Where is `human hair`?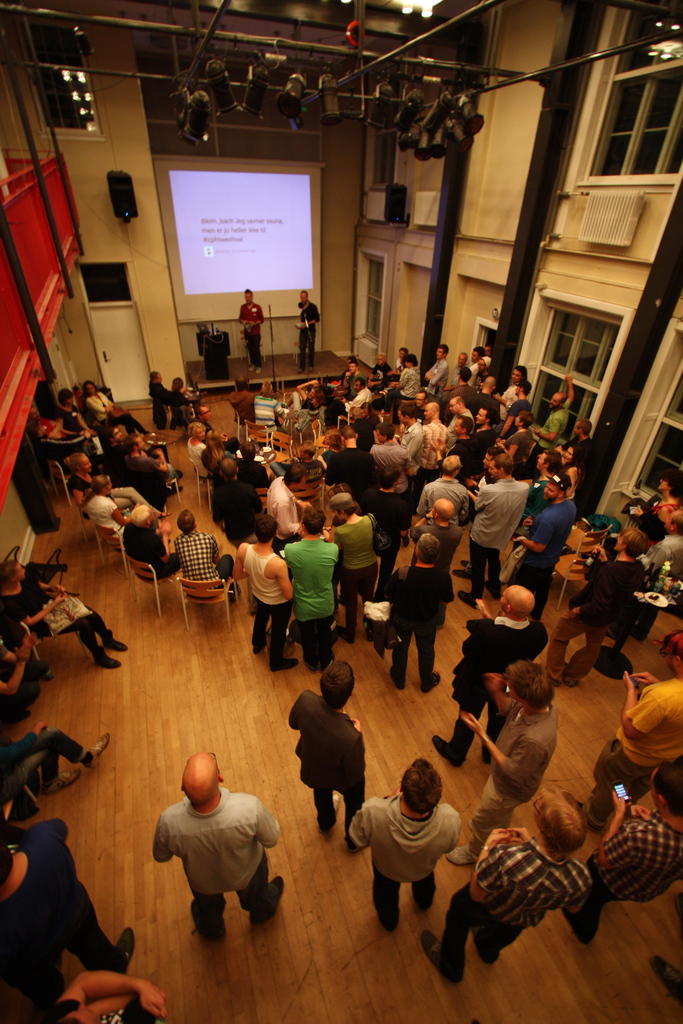
l=0, t=559, r=17, b=582.
